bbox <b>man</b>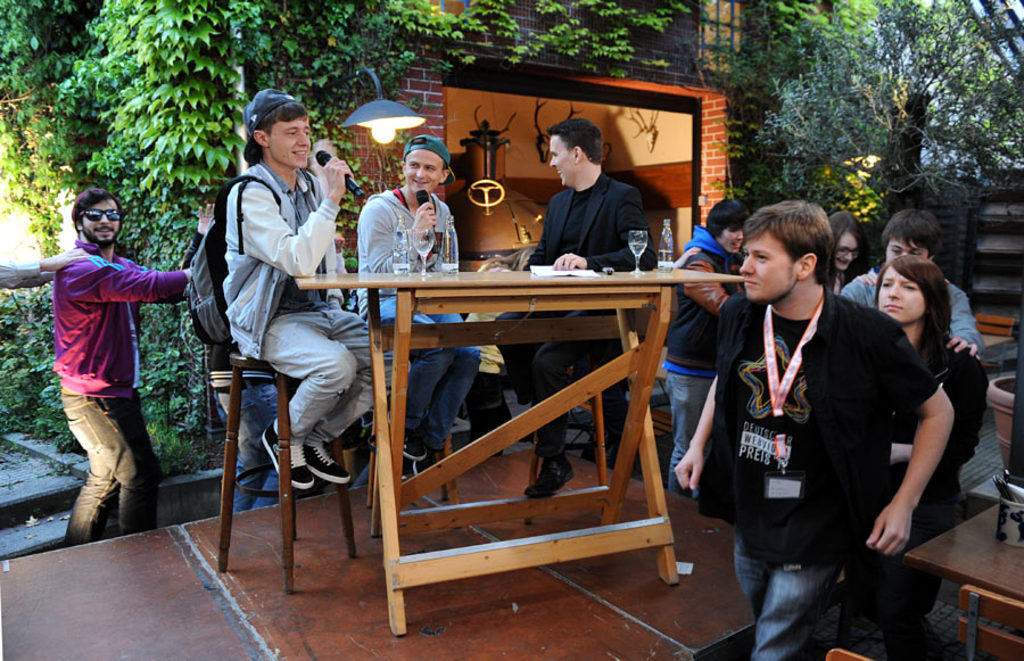
BBox(659, 201, 754, 505)
